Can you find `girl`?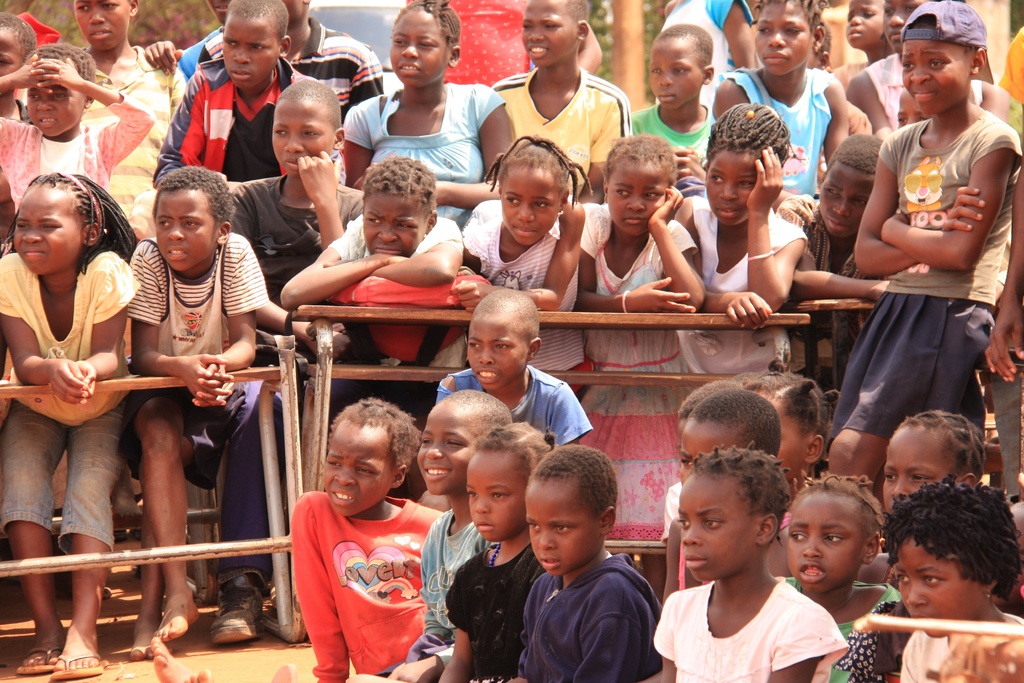
Yes, bounding box: x1=0 y1=174 x2=138 y2=674.
